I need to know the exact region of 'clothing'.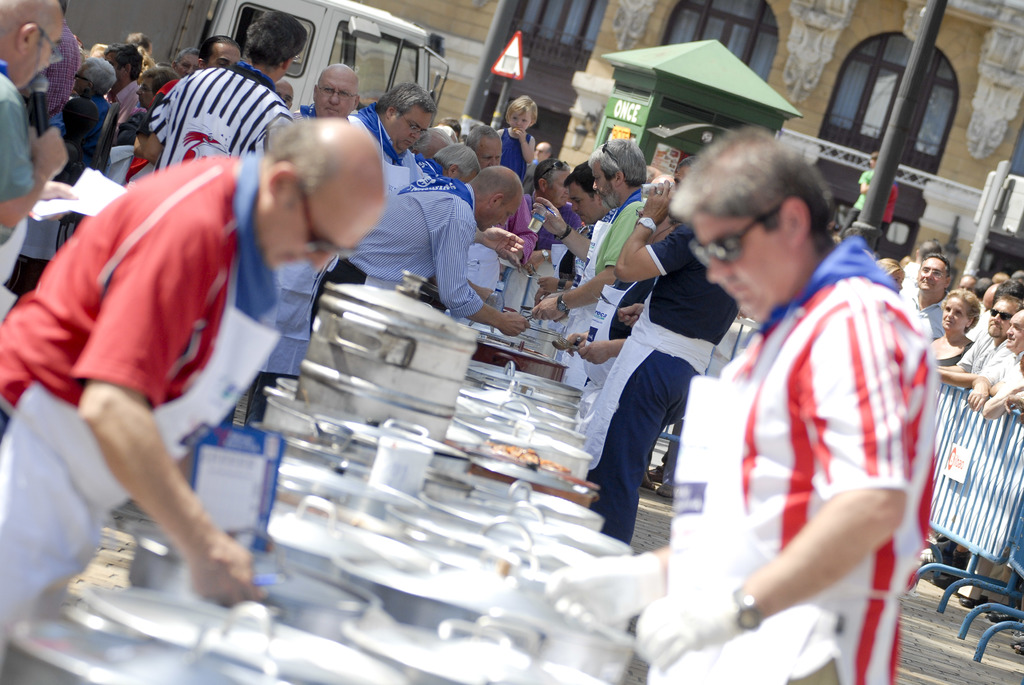
Region: 0:158:227:442.
